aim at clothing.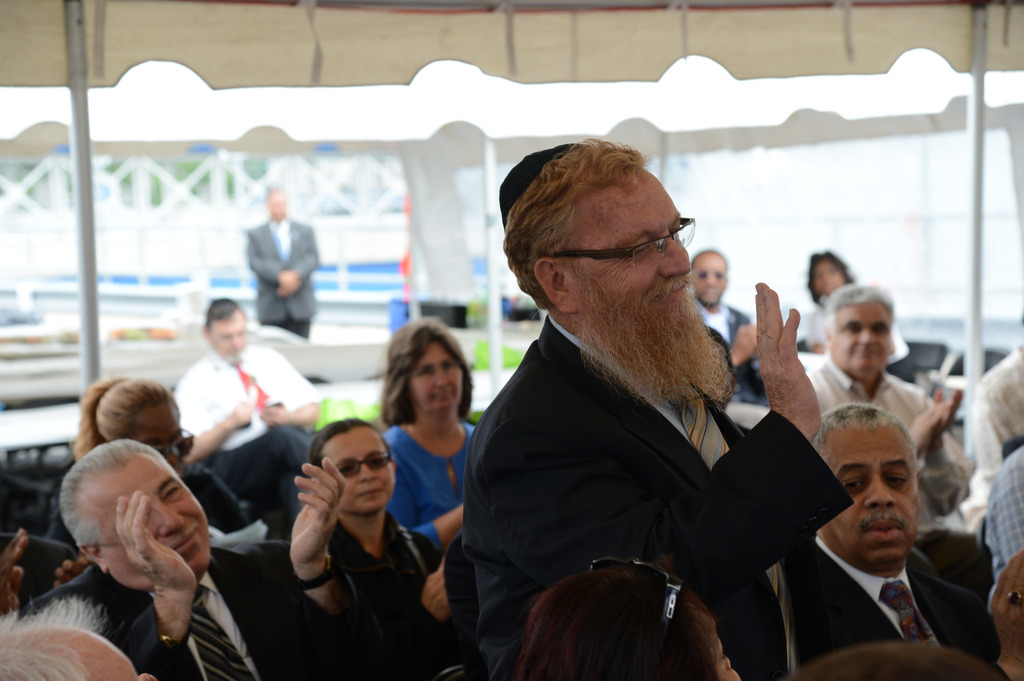
Aimed at (27,452,280,552).
